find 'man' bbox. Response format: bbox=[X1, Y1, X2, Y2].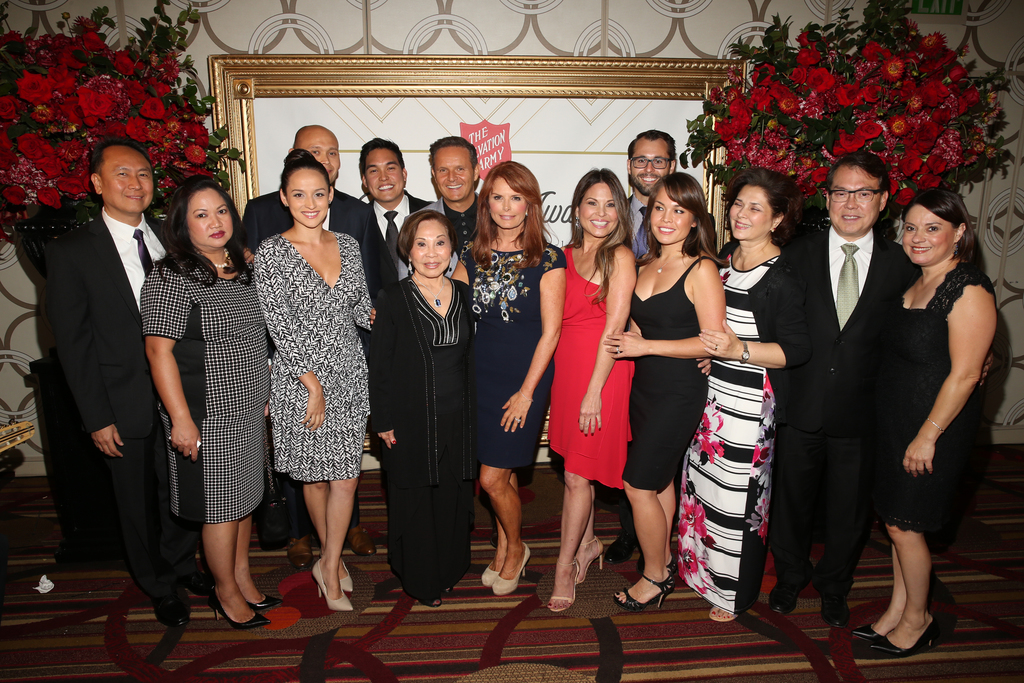
bbox=[21, 108, 178, 611].
